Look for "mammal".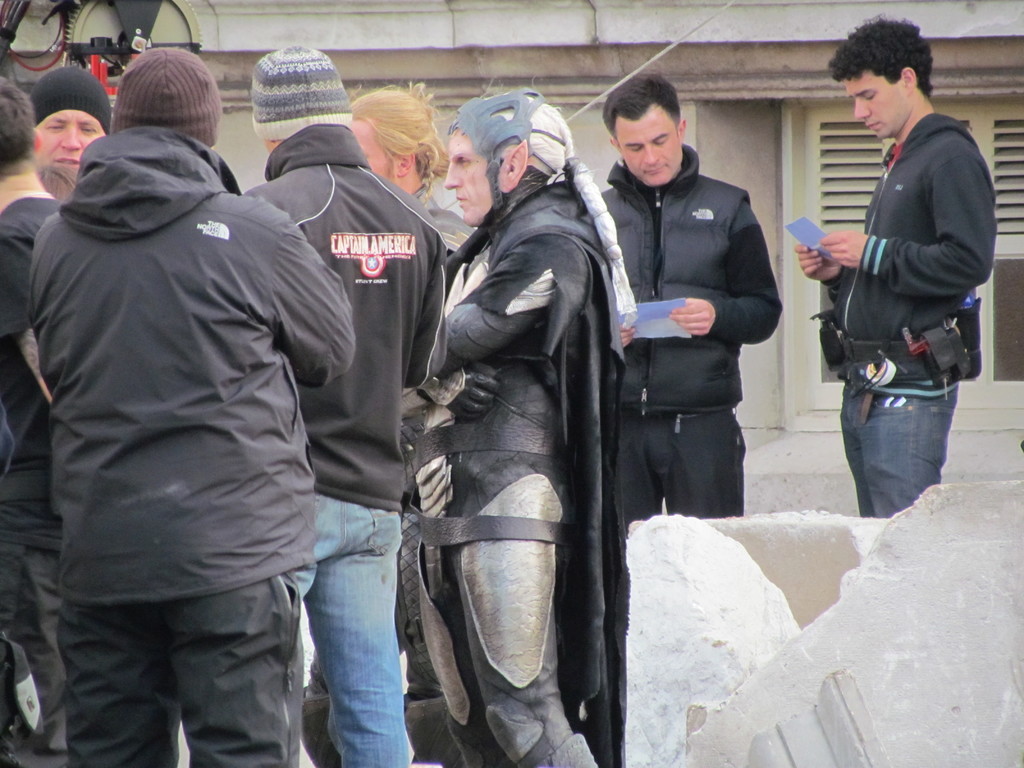
Found: [left=28, top=45, right=358, bottom=767].
